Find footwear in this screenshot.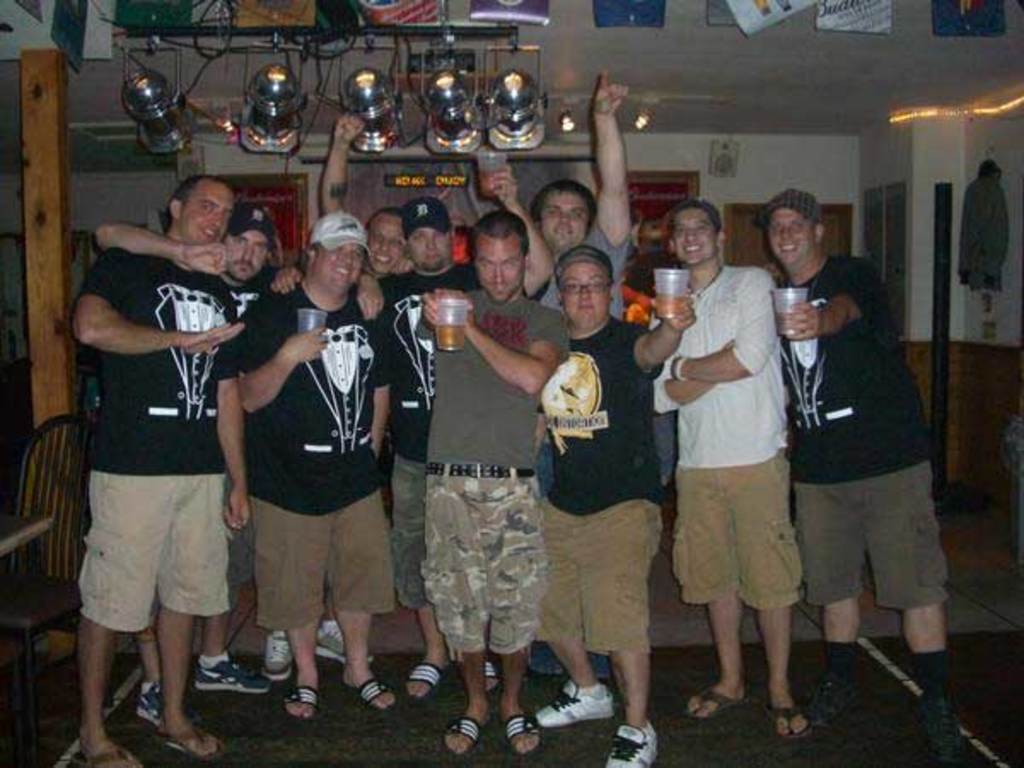
The bounding box for footwear is (263, 630, 295, 676).
